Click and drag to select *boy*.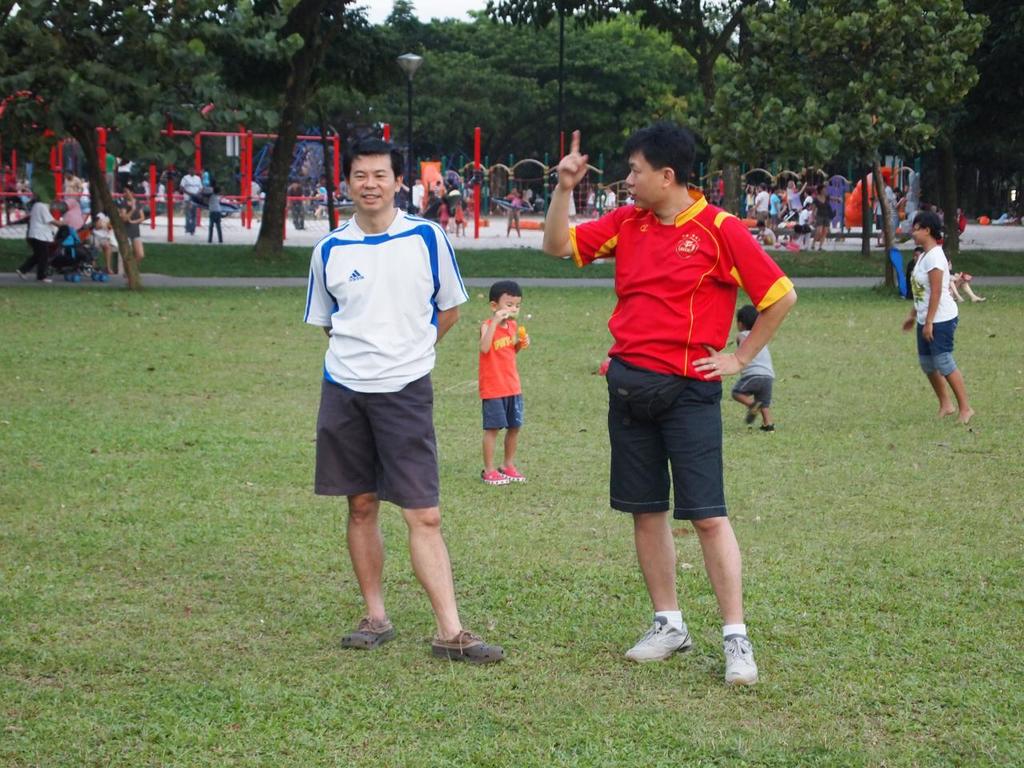
Selection: bbox=[554, 113, 799, 670].
